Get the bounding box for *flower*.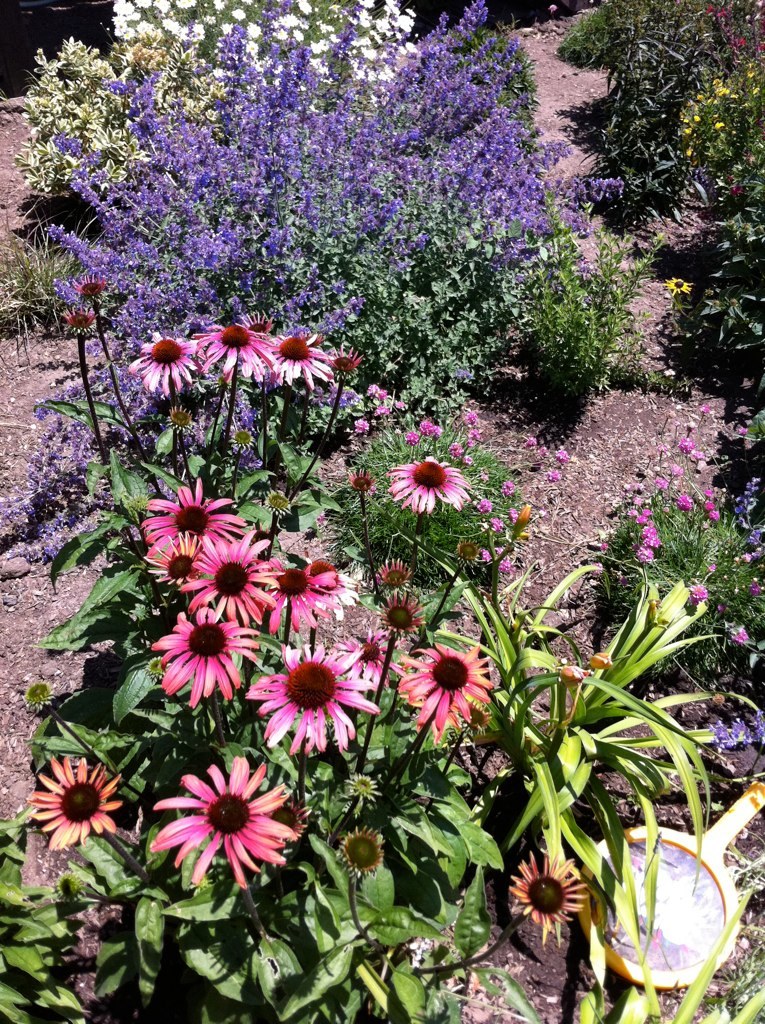
bbox(340, 829, 384, 879).
